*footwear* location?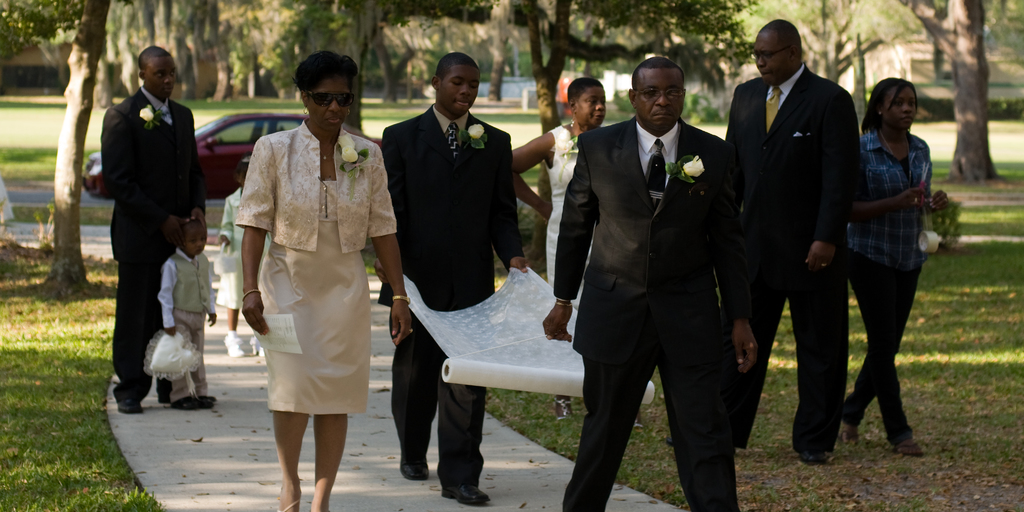
l=118, t=394, r=144, b=413
